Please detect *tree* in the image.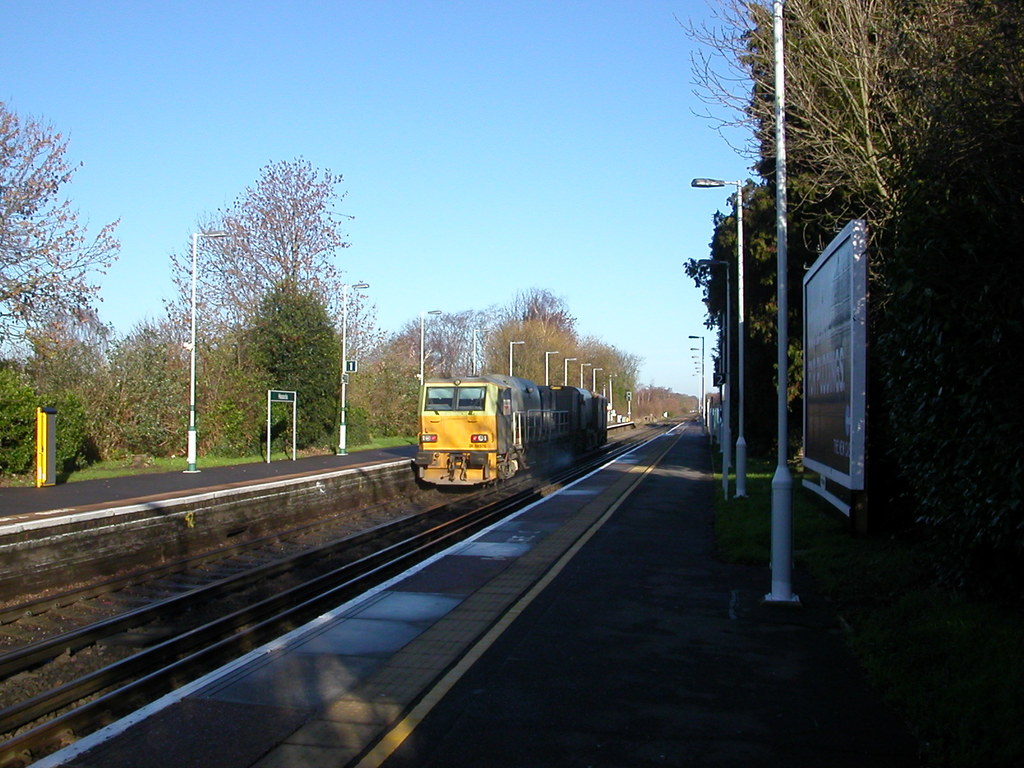
101/317/189/457.
